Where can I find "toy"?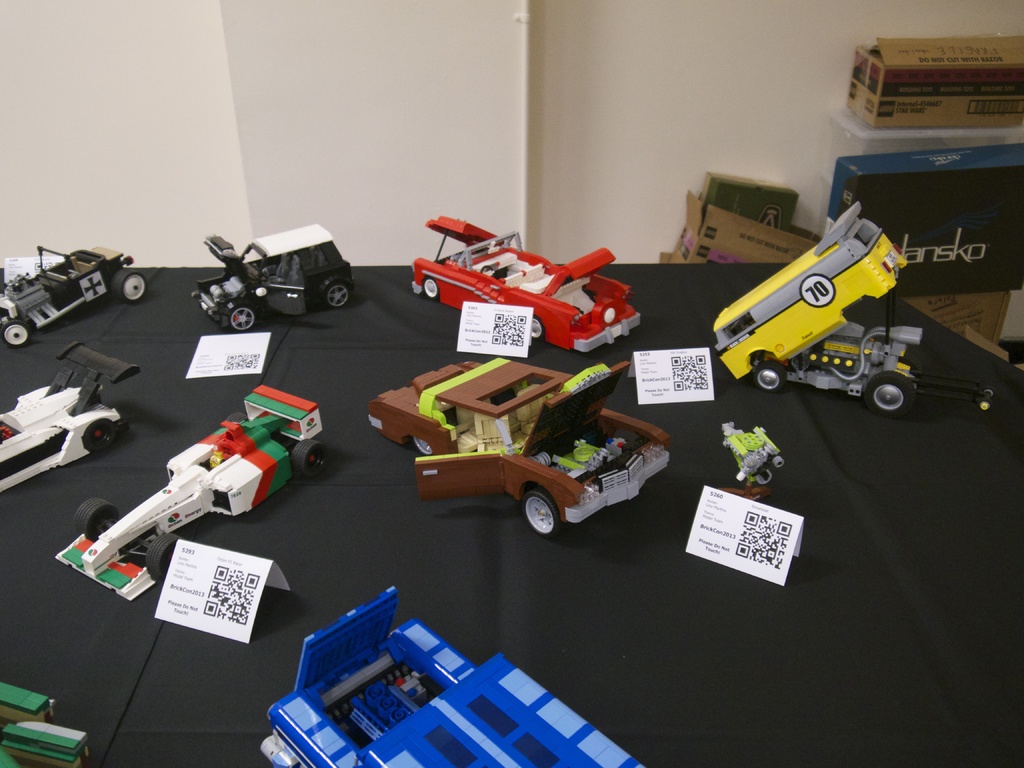
You can find it at box(0, 675, 86, 767).
